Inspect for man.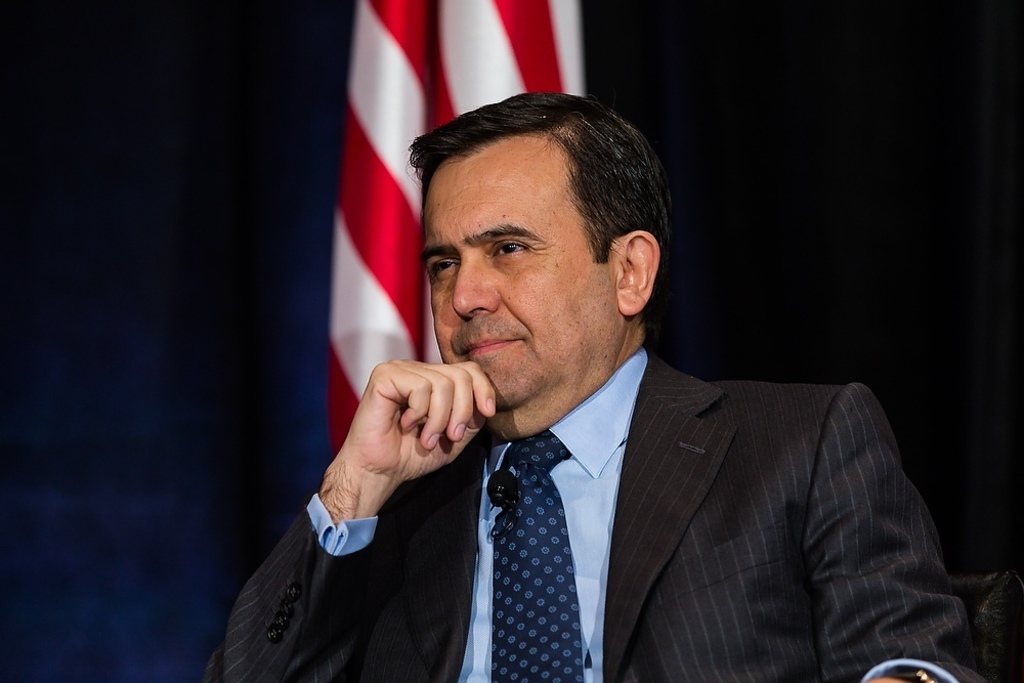
Inspection: (198,81,986,682).
